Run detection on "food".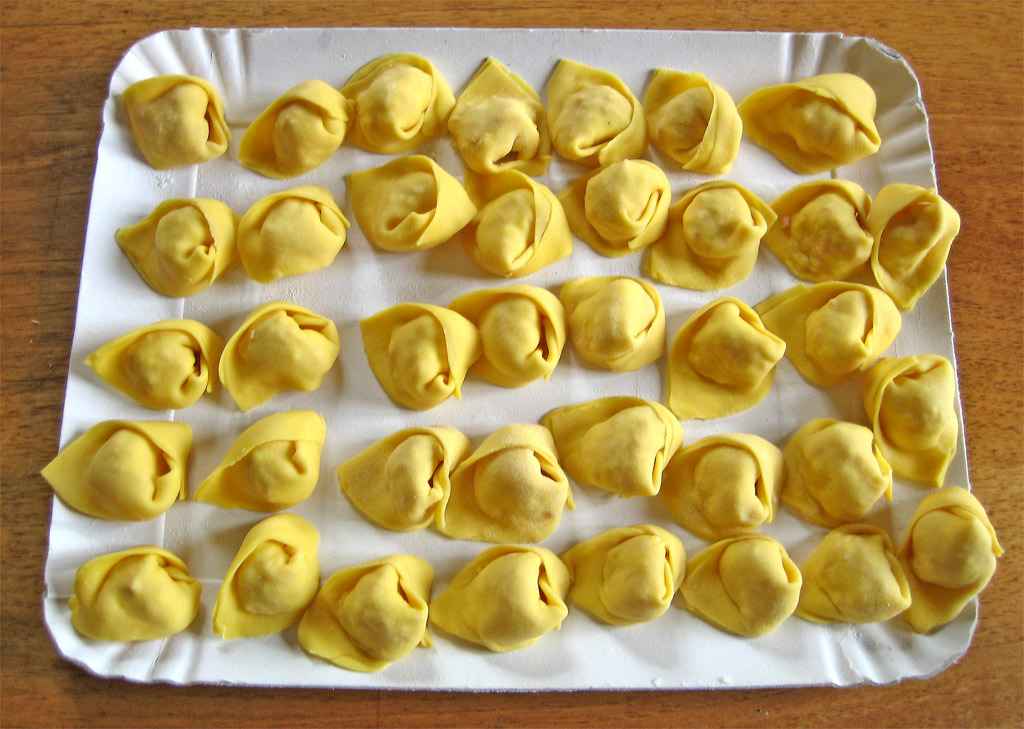
Result: <bbox>675, 530, 807, 637</bbox>.
